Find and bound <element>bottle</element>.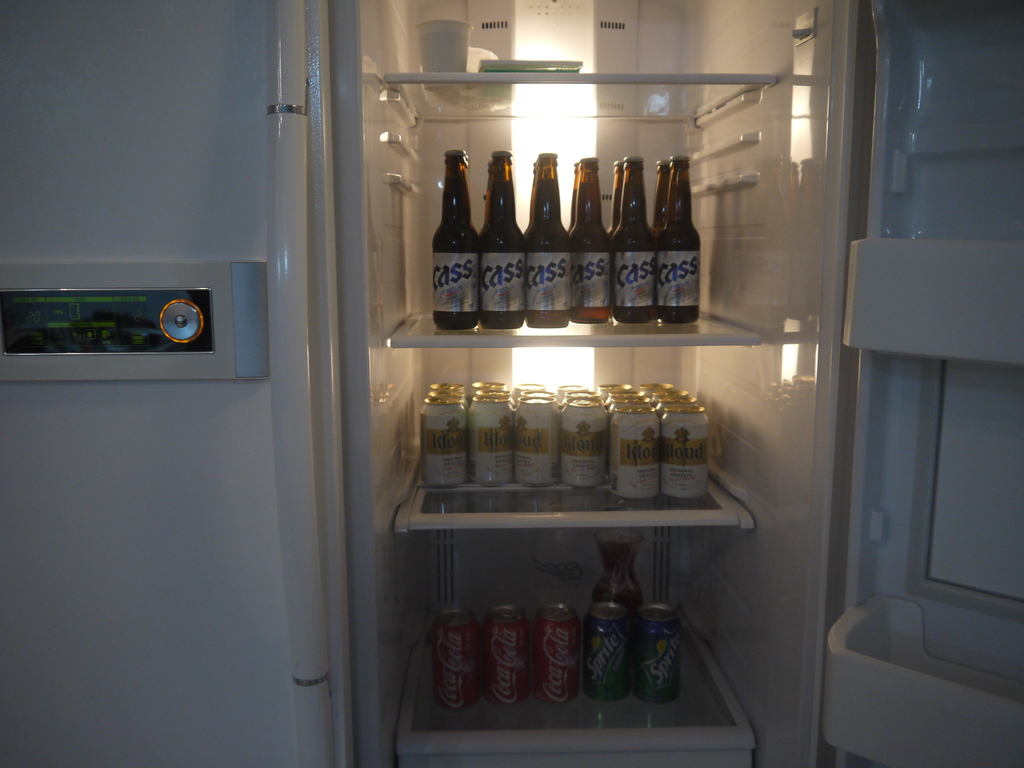
Bound: 528,159,544,225.
